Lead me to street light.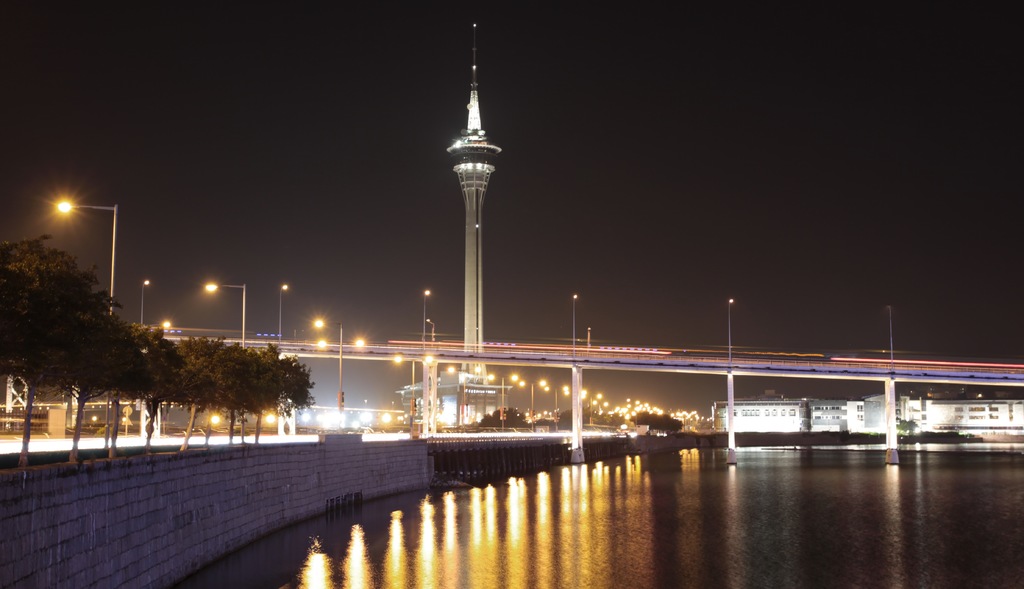
Lead to x1=421 y1=287 x2=430 y2=345.
